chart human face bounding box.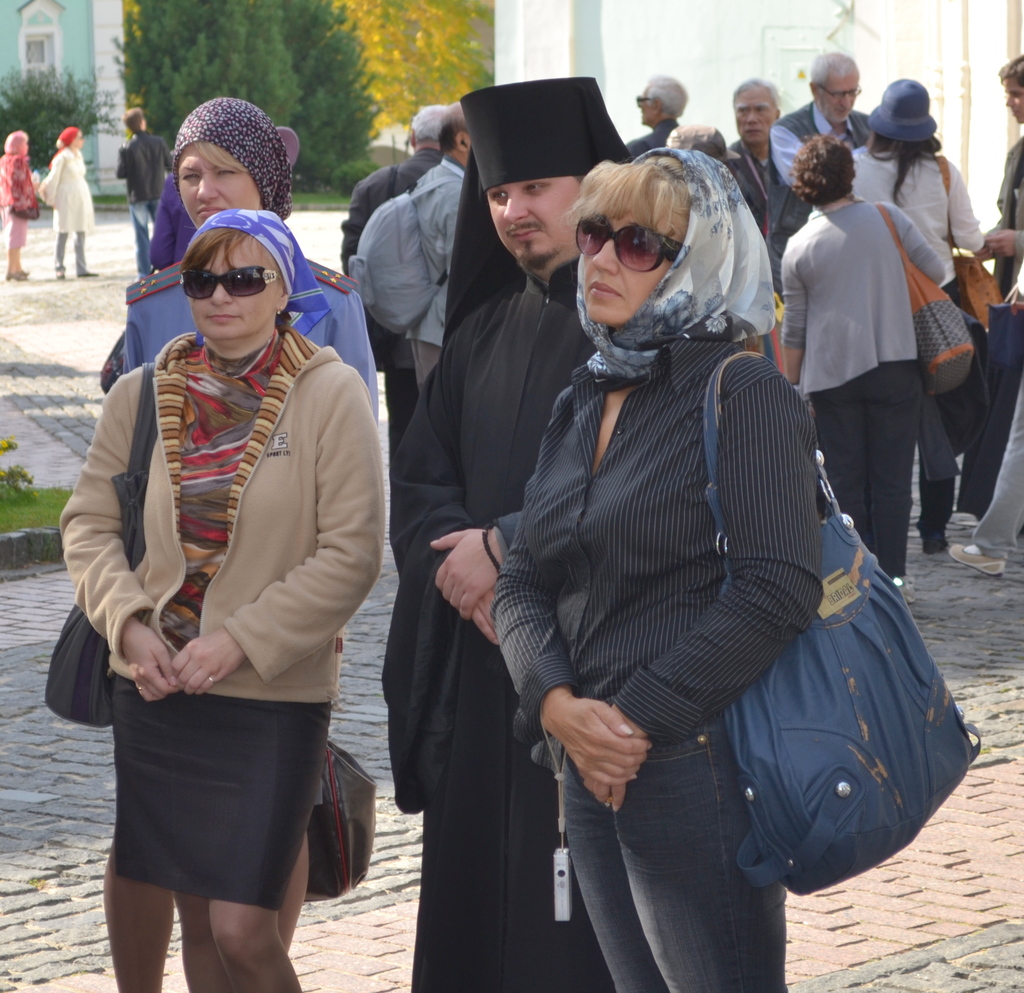
Charted: [left=577, top=198, right=680, bottom=328].
